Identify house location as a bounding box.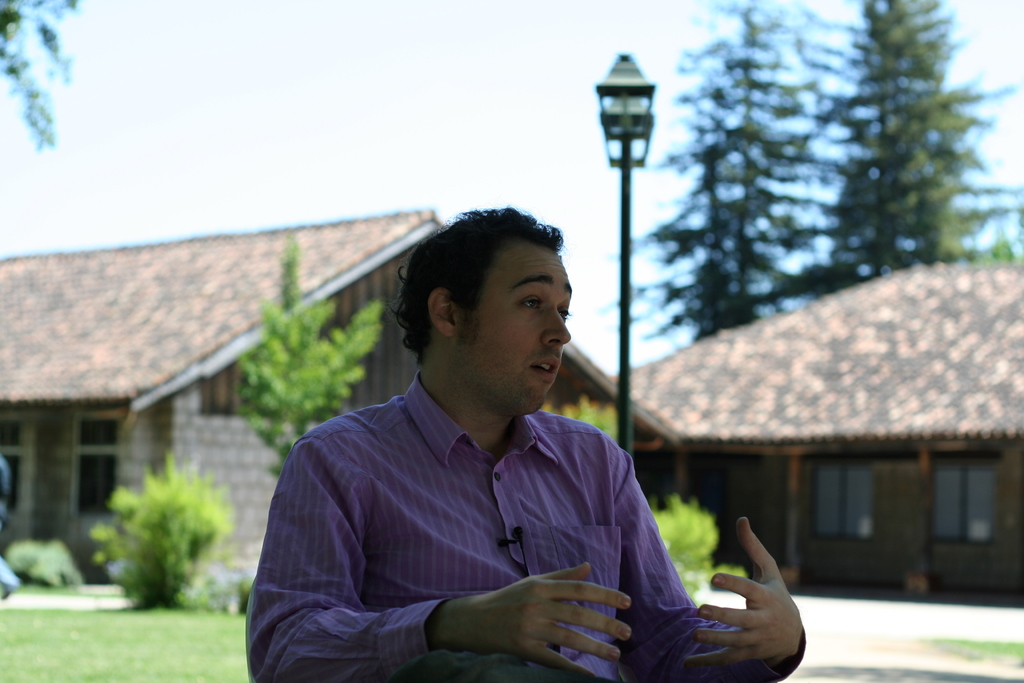
region(618, 268, 1023, 609).
